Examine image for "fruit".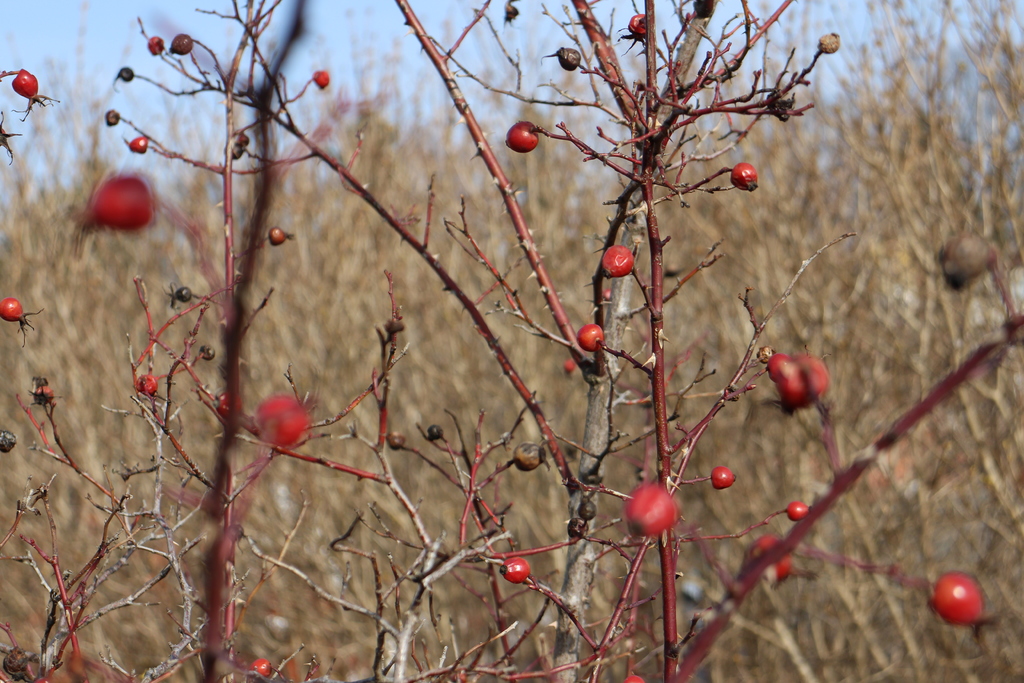
Examination result: Rect(776, 557, 794, 580).
